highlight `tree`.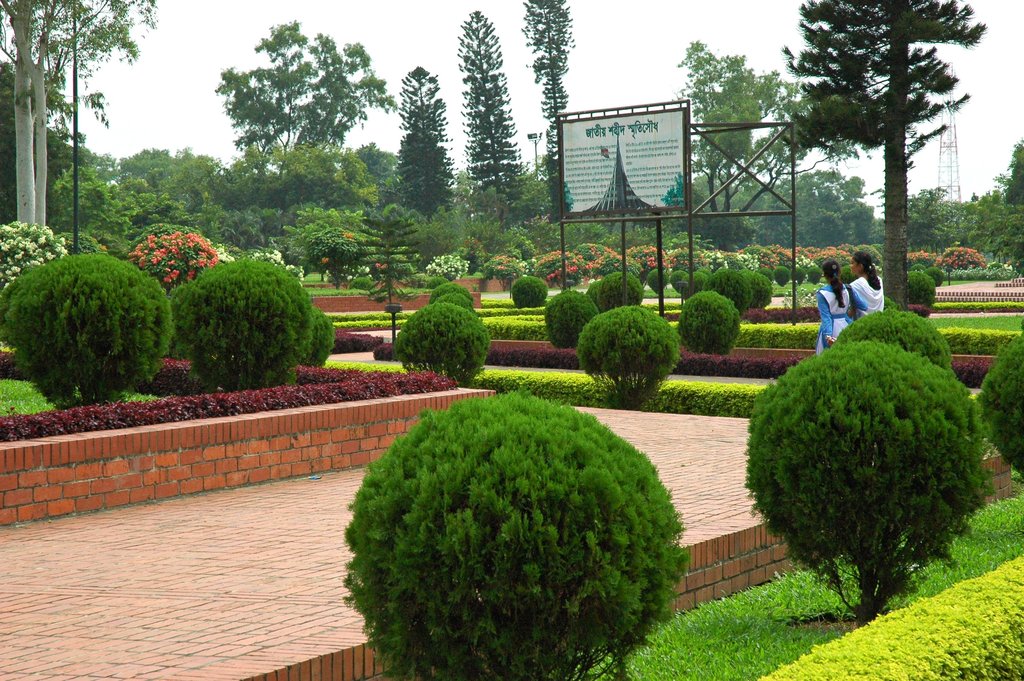
Highlighted region: x1=518 y1=0 x2=572 y2=206.
